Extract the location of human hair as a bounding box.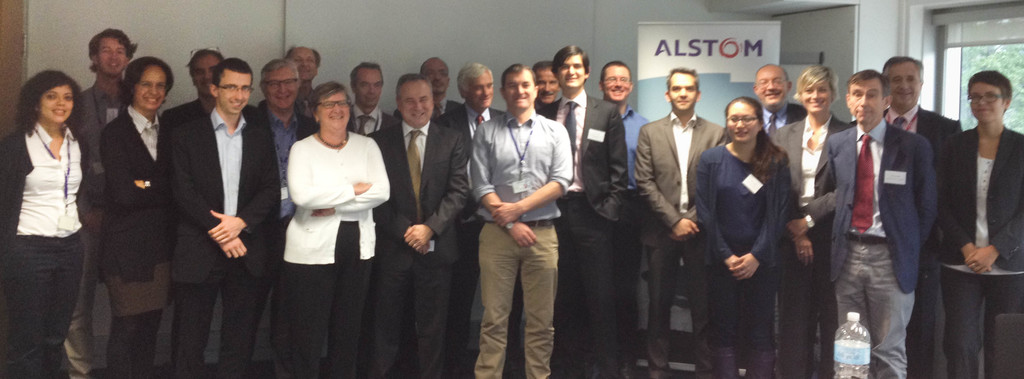
bbox=(554, 47, 588, 70).
